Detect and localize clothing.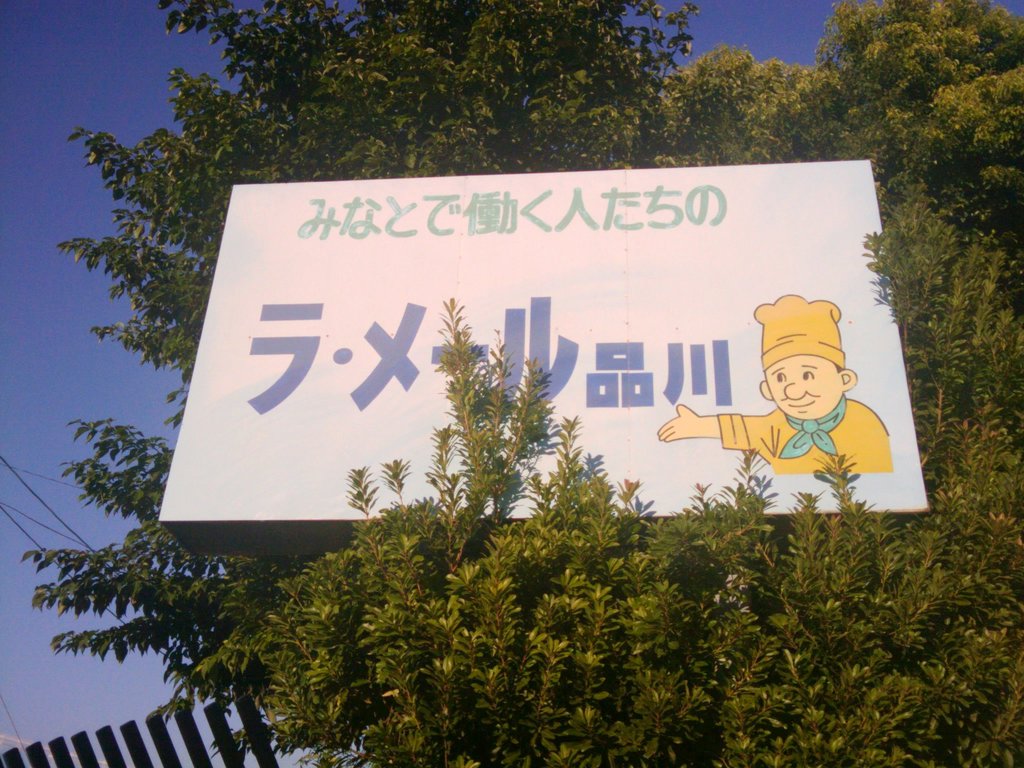
Localized at bbox(720, 294, 886, 468).
